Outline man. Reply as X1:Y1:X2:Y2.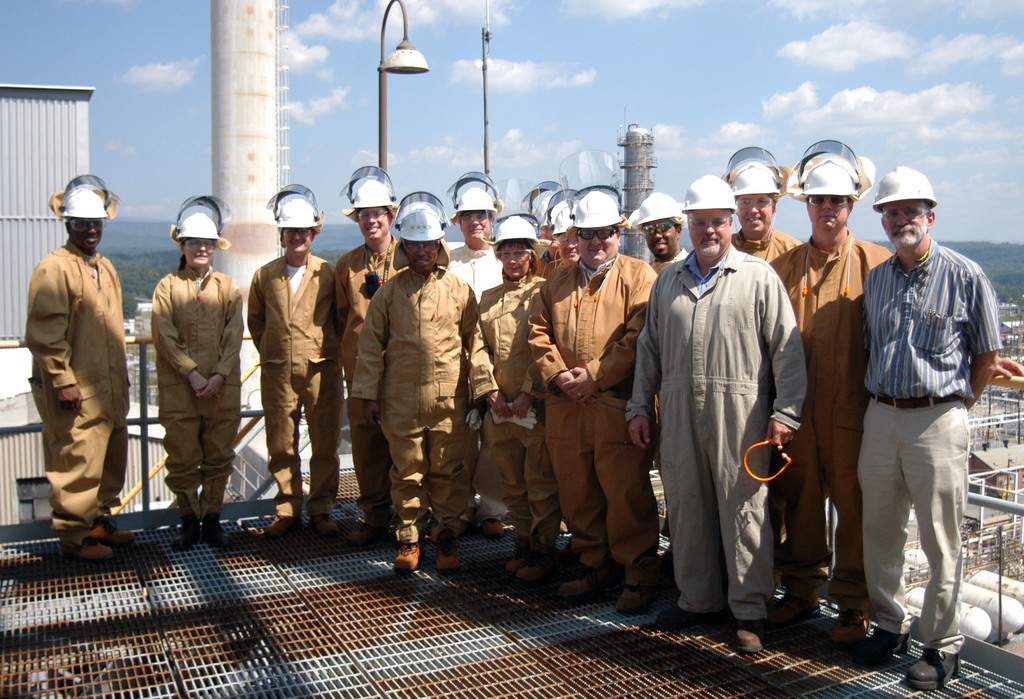
624:188:689:270.
